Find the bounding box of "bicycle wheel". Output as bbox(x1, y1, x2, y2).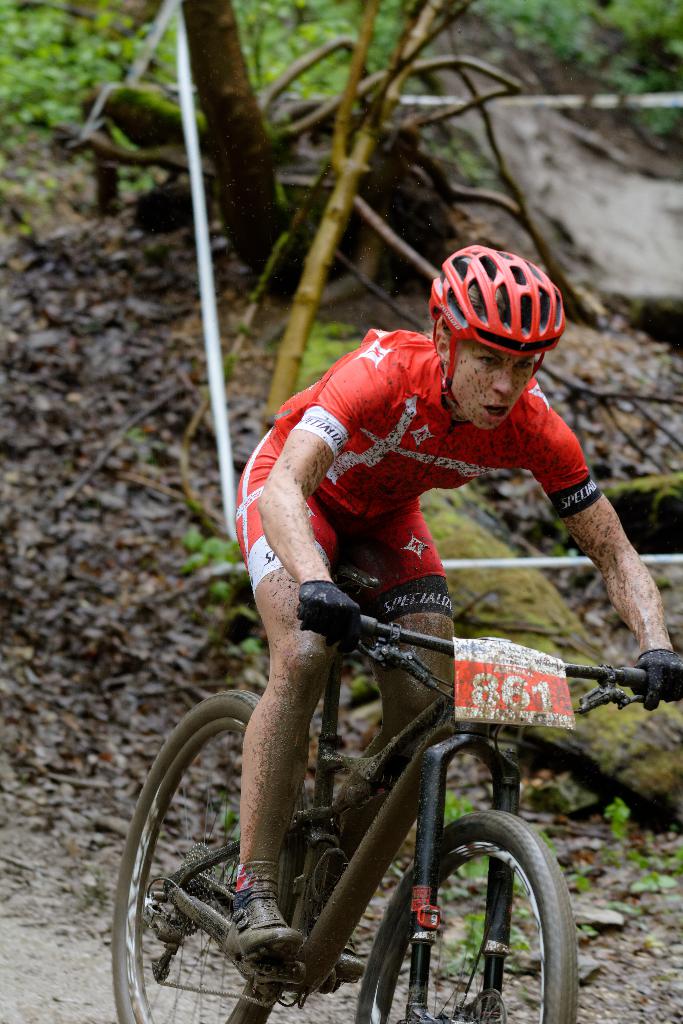
bbox(380, 820, 569, 1017).
